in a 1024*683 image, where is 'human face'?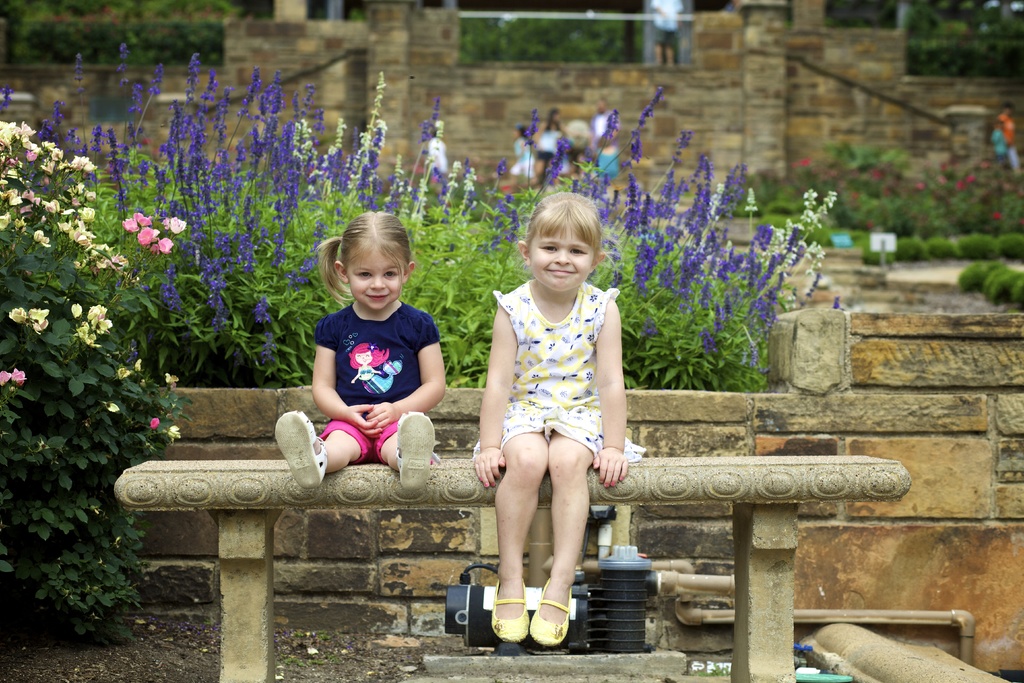
528,227,593,290.
